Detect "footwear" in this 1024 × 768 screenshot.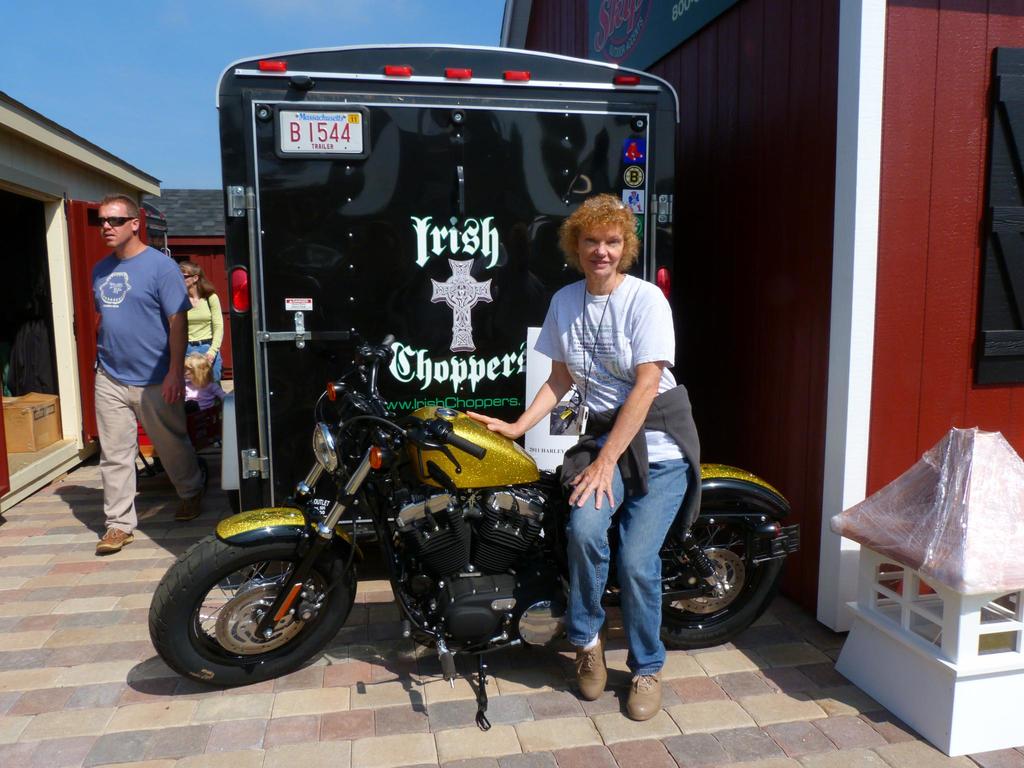
Detection: [x1=171, y1=477, x2=209, y2=524].
